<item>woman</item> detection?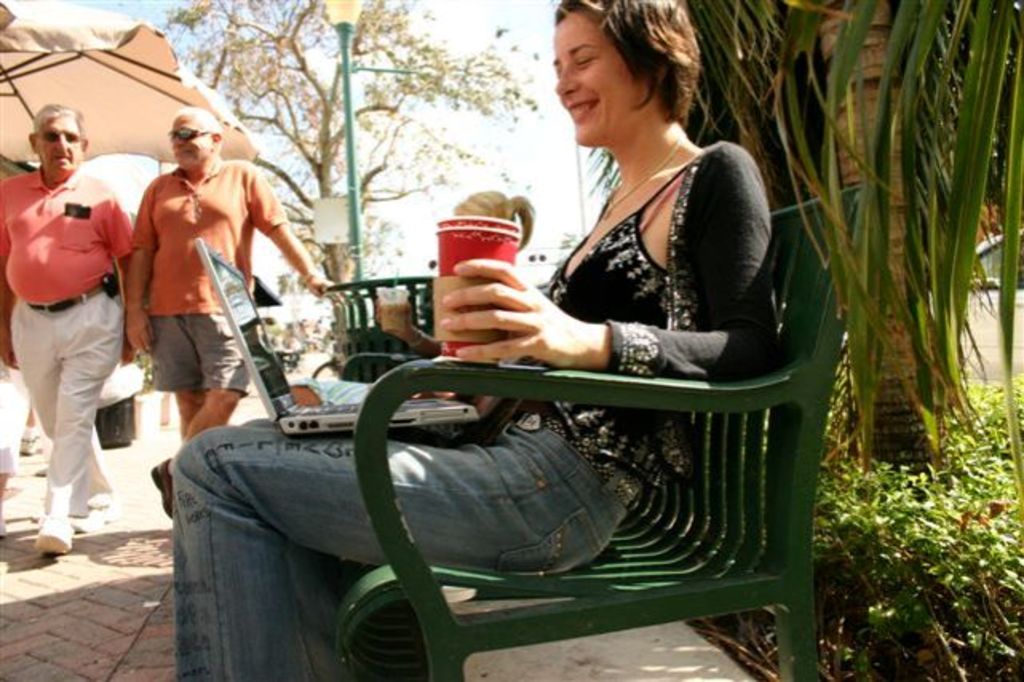
bbox=[168, 0, 767, 677]
